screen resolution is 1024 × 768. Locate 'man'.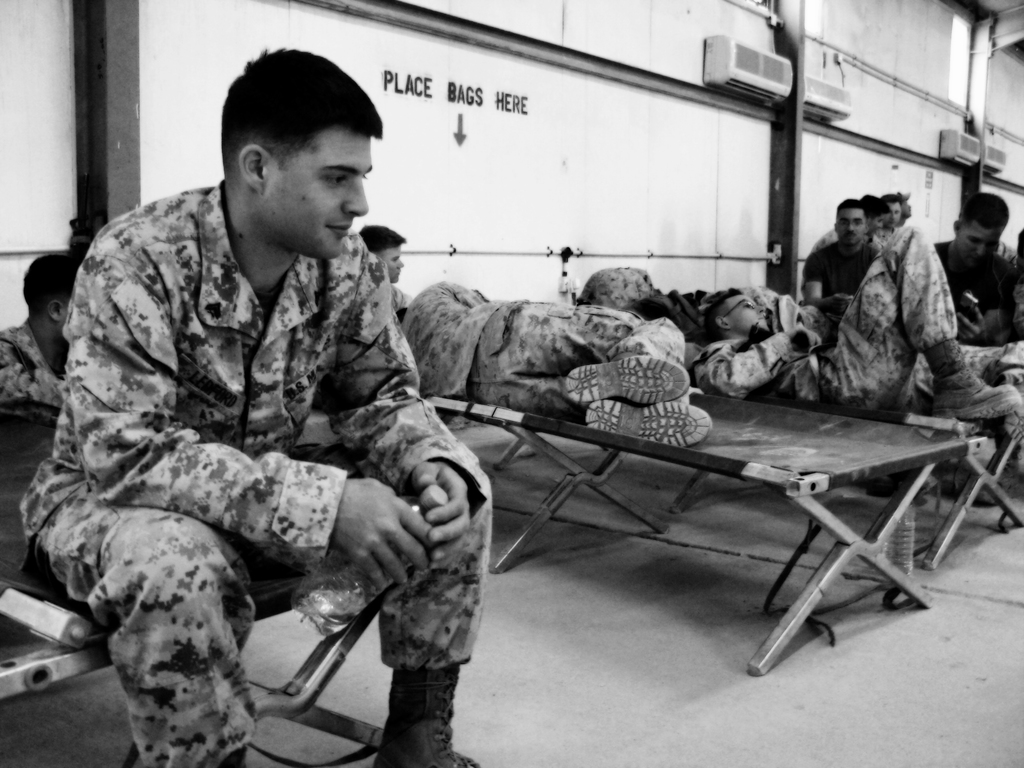
{"left": 390, "top": 276, "right": 718, "bottom": 452}.
